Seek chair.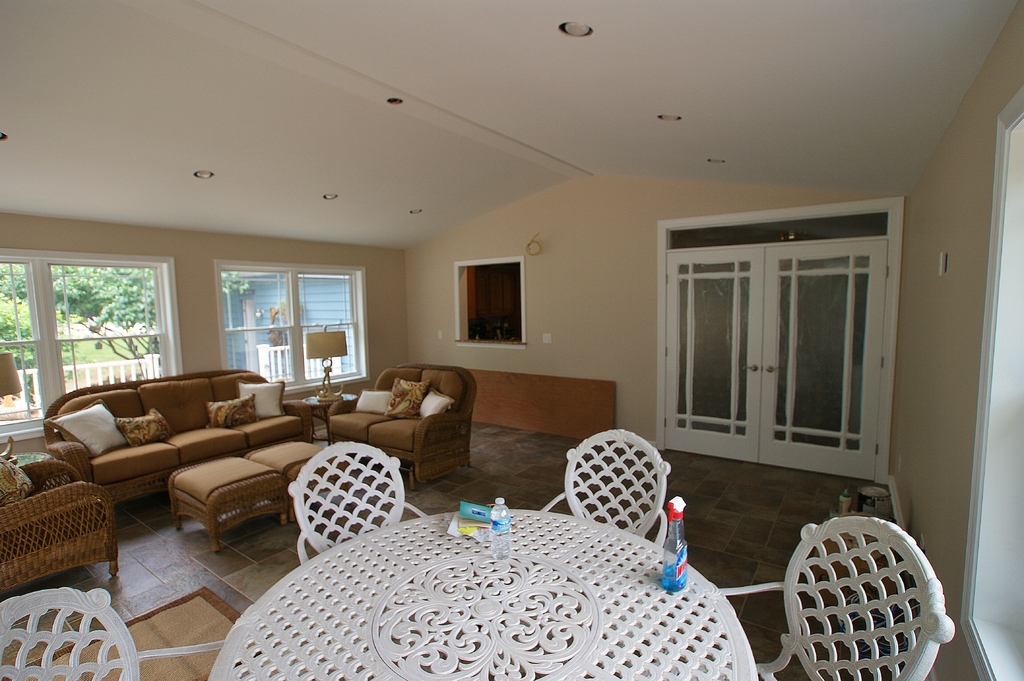
325,364,479,494.
